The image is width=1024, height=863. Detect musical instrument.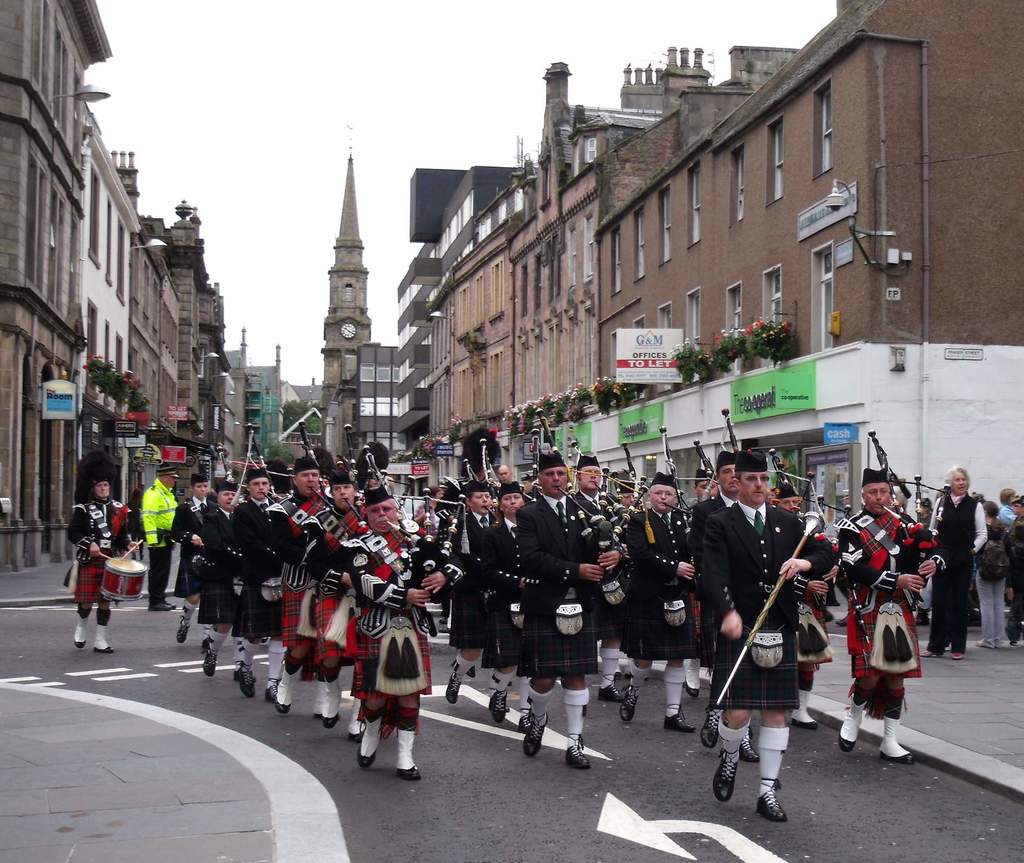
Detection: [369,448,397,522].
